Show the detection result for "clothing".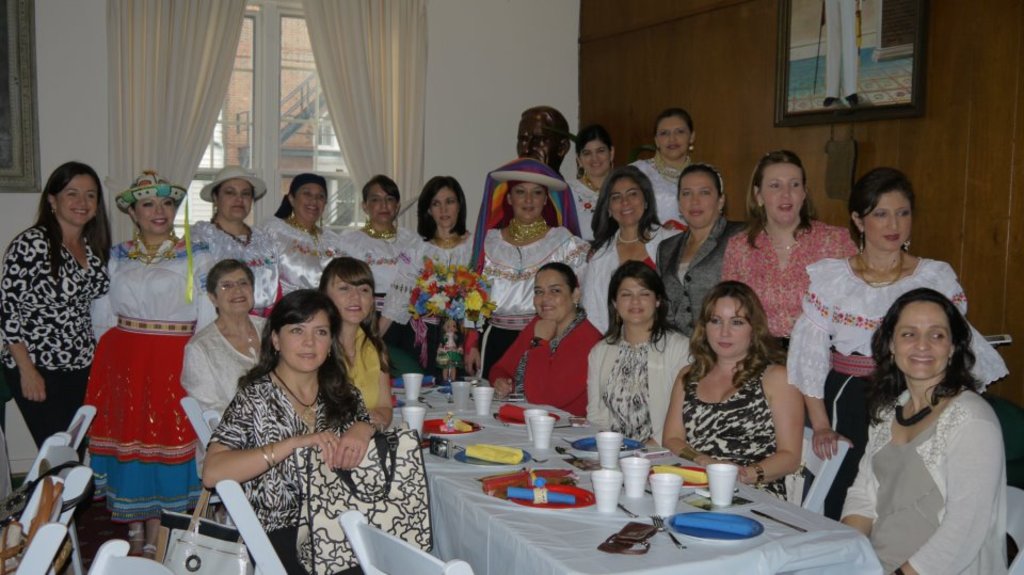
box=[730, 224, 861, 373].
